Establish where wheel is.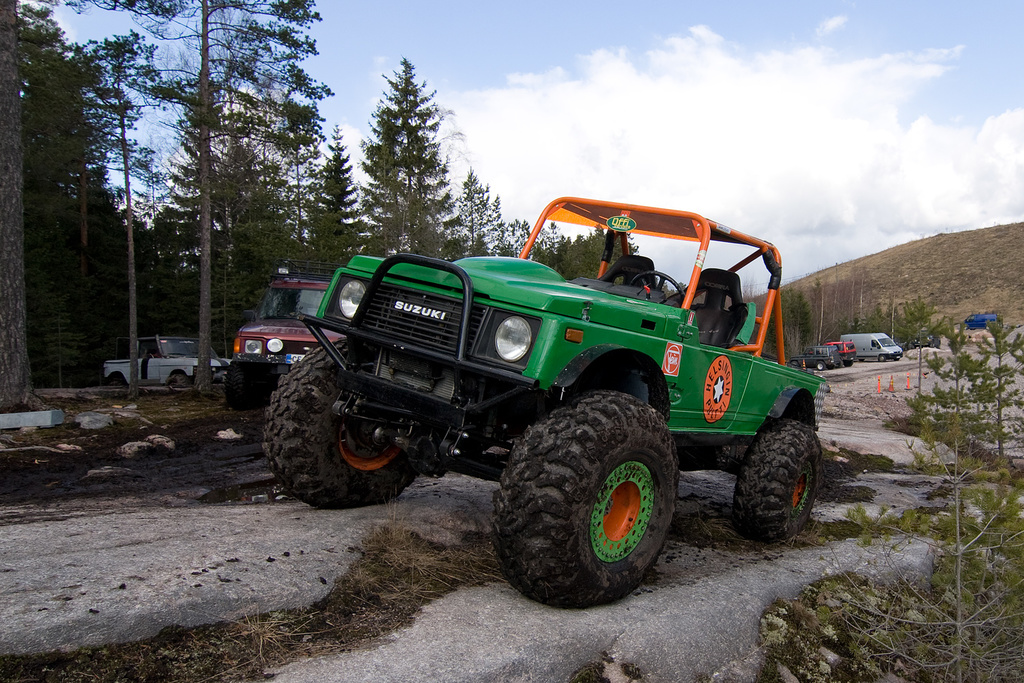
Established at region(859, 359, 865, 361).
